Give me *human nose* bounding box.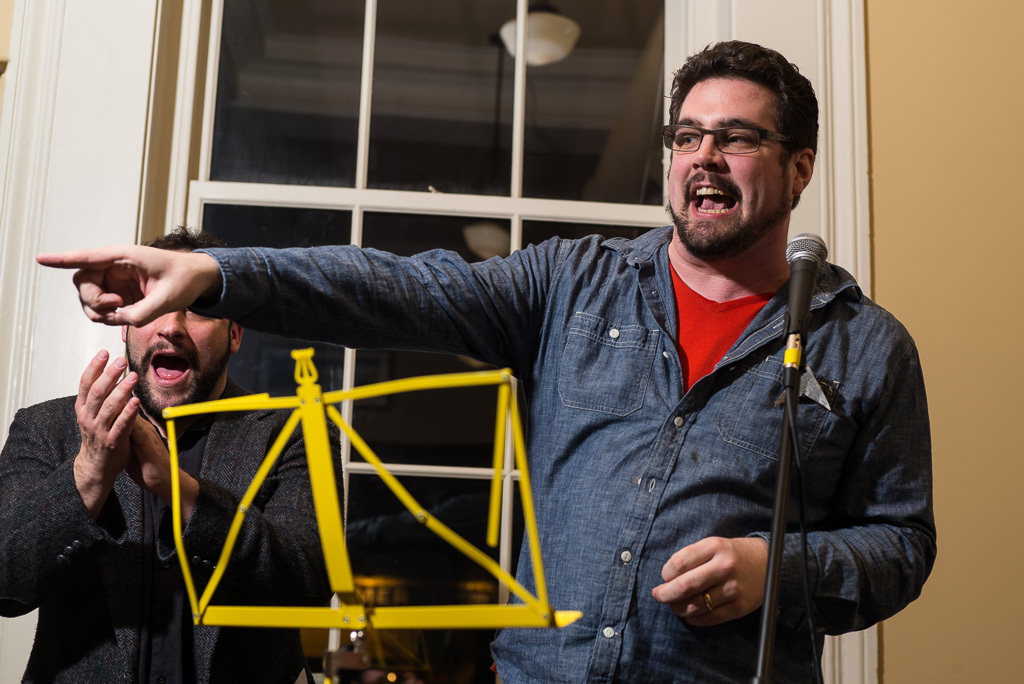
<box>692,132,727,168</box>.
